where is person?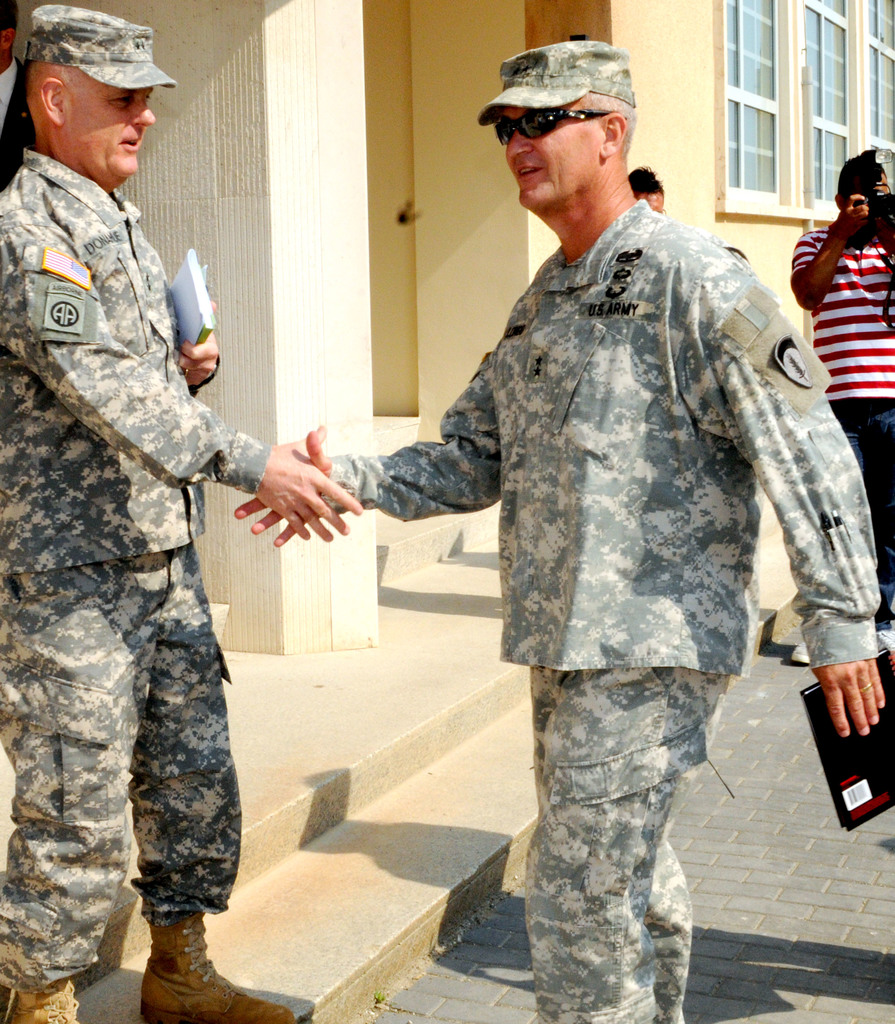
box(791, 162, 894, 643).
